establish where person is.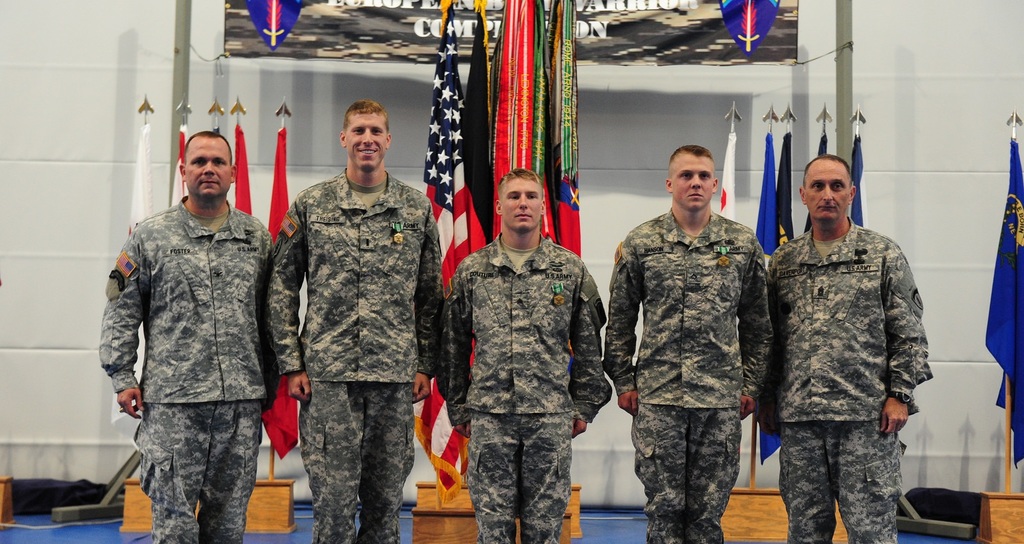
Established at l=264, t=97, r=445, b=543.
